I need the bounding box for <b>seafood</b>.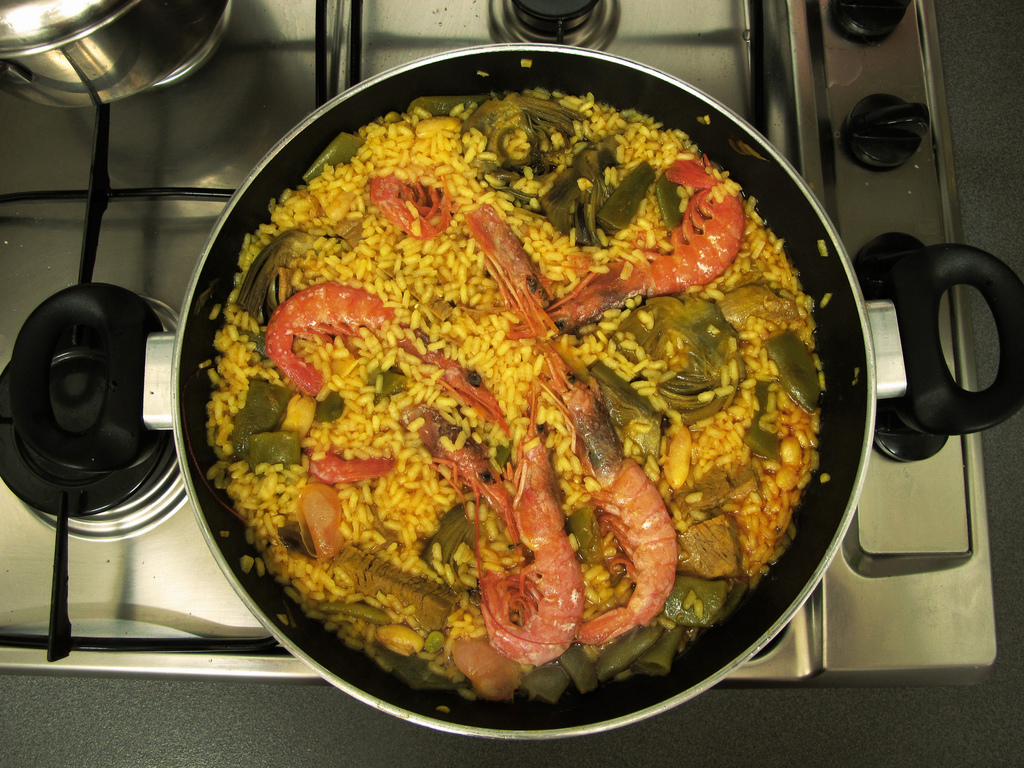
Here it is: (501,163,746,340).
